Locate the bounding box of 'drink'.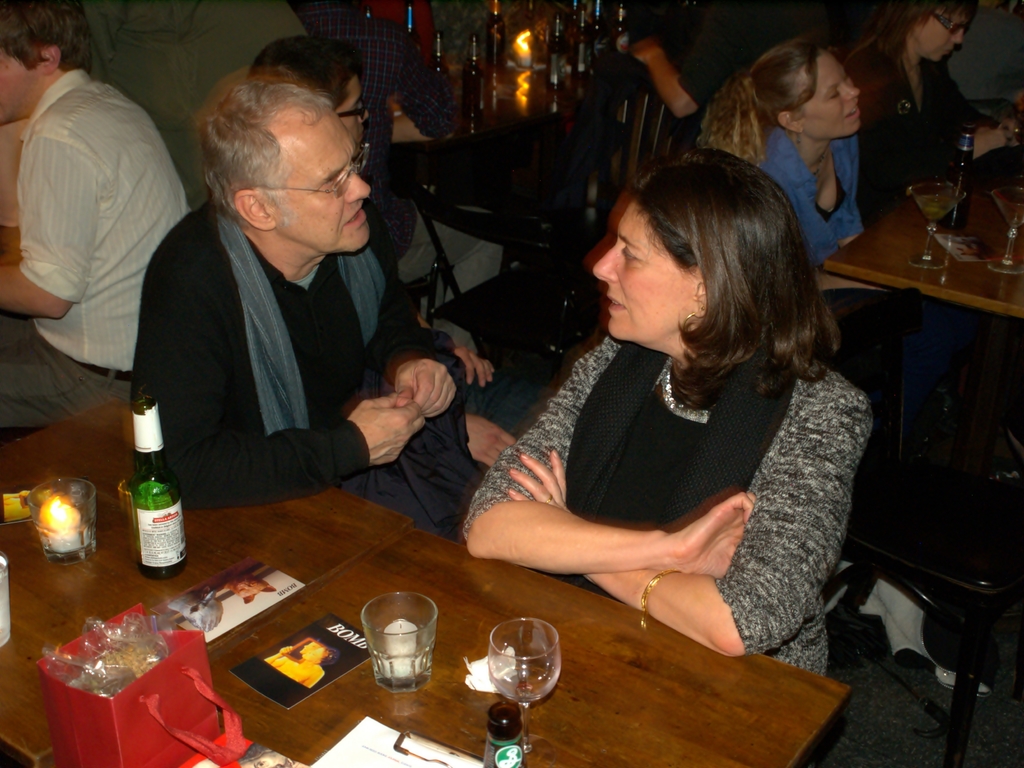
Bounding box: box=[492, 666, 553, 705].
